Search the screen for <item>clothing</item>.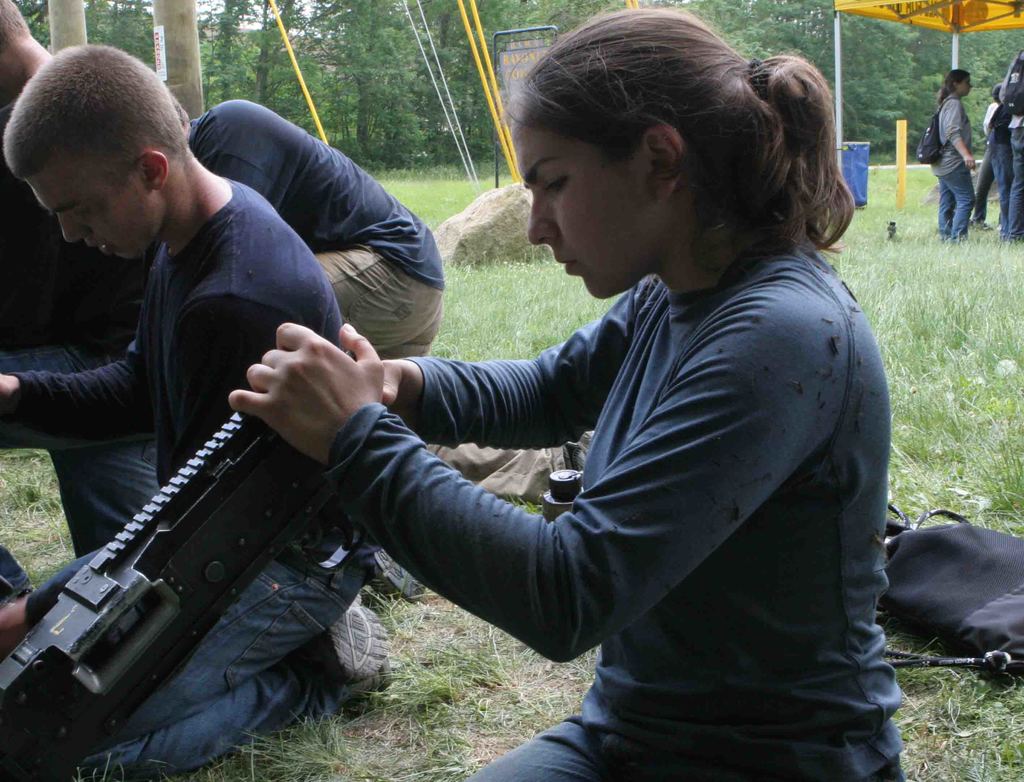
Found at <region>980, 97, 999, 136</region>.
